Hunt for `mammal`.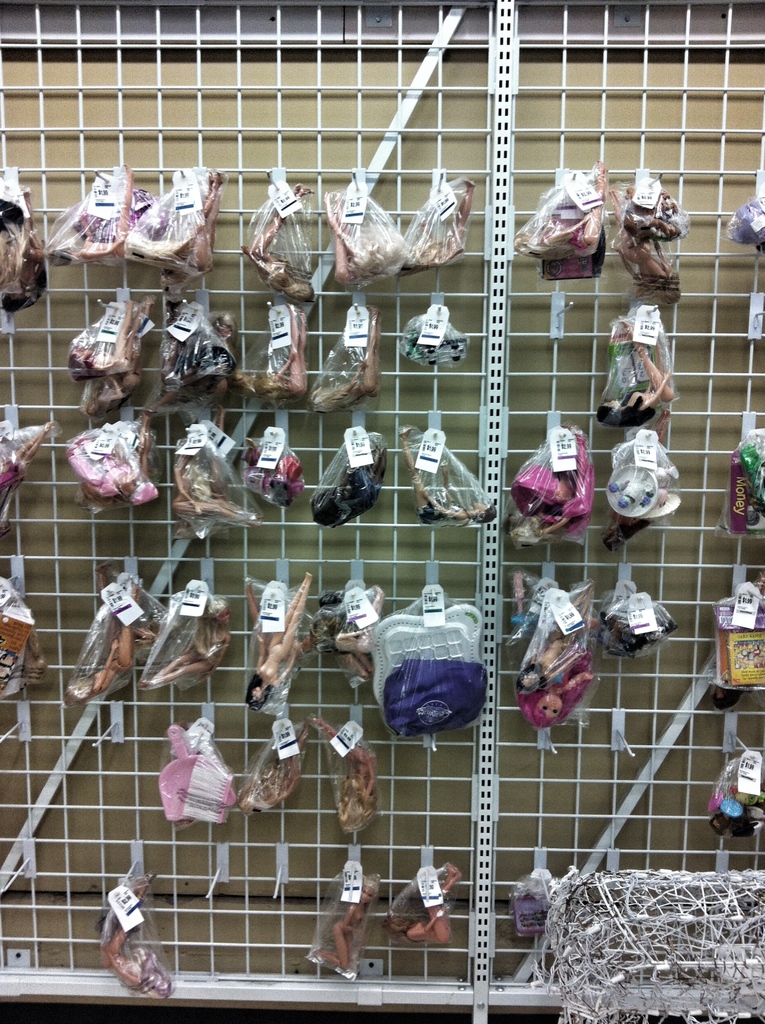
Hunted down at detection(522, 162, 601, 264).
